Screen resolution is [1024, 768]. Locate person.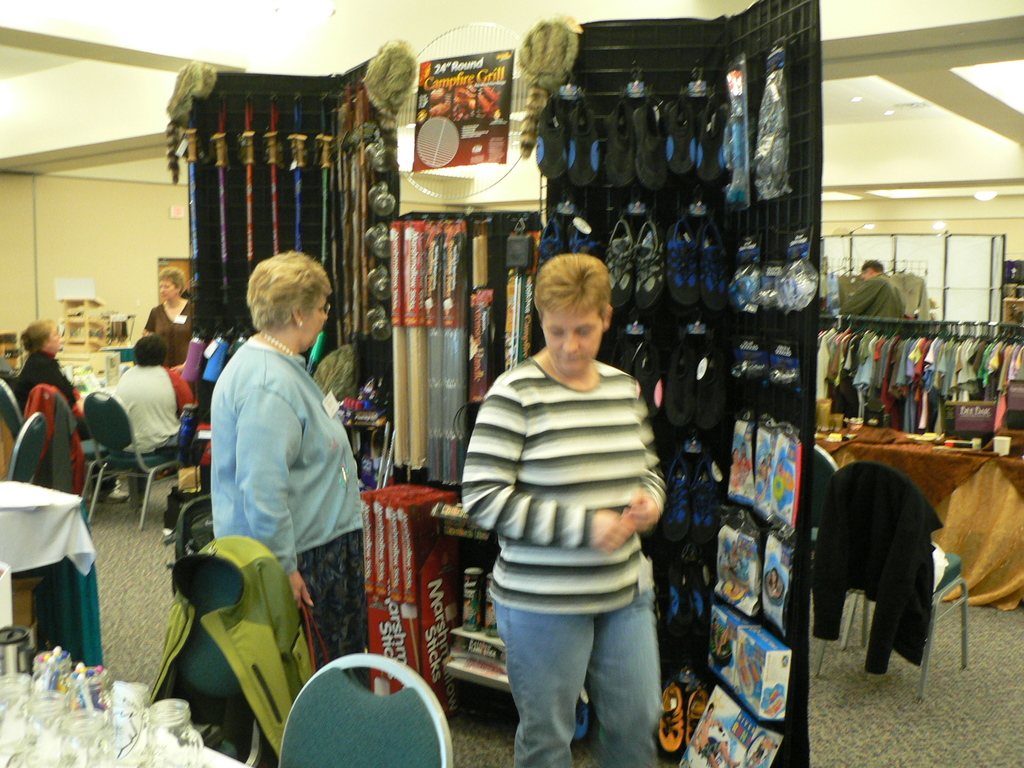
9/316/83/493.
